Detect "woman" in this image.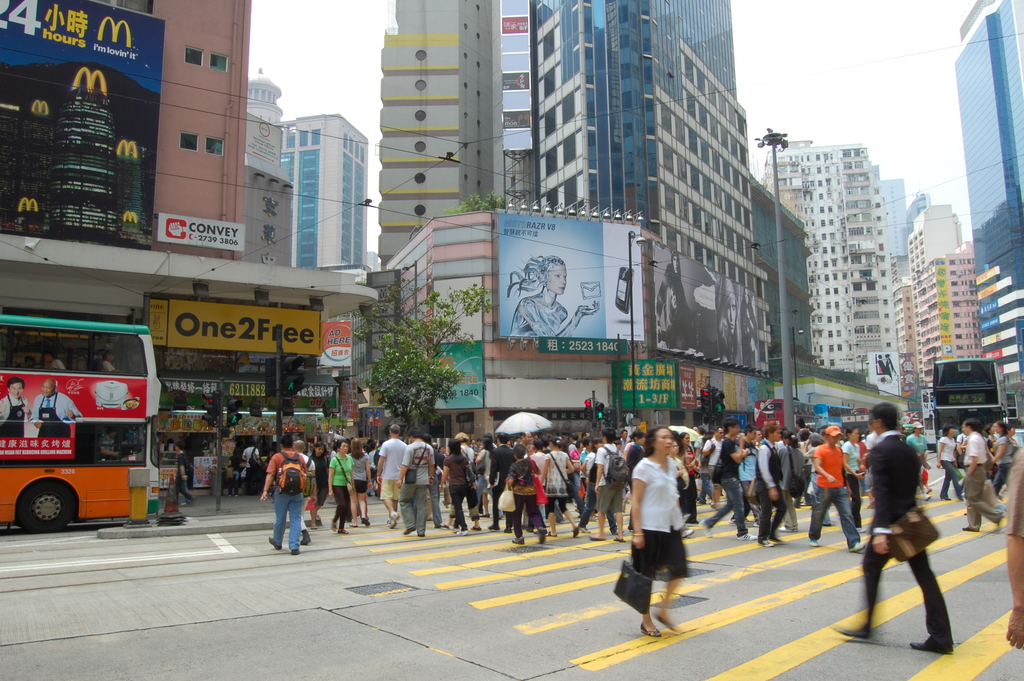
Detection: x1=350, y1=436, x2=372, y2=530.
